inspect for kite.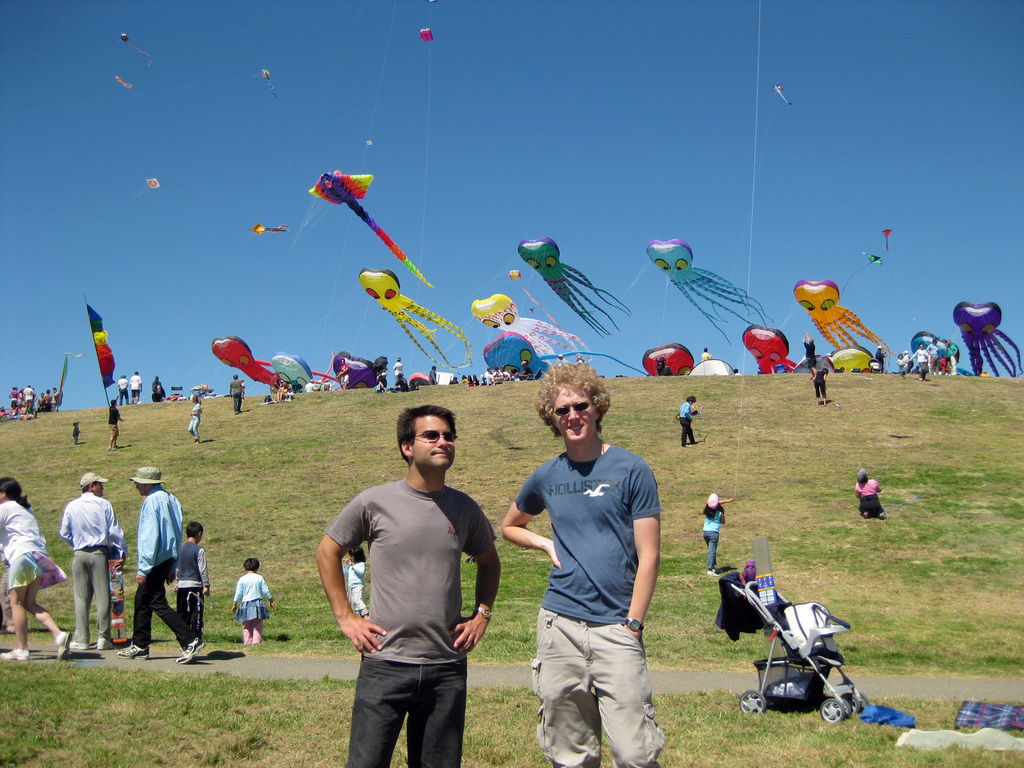
Inspection: {"x1": 209, "y1": 333, "x2": 342, "y2": 392}.
